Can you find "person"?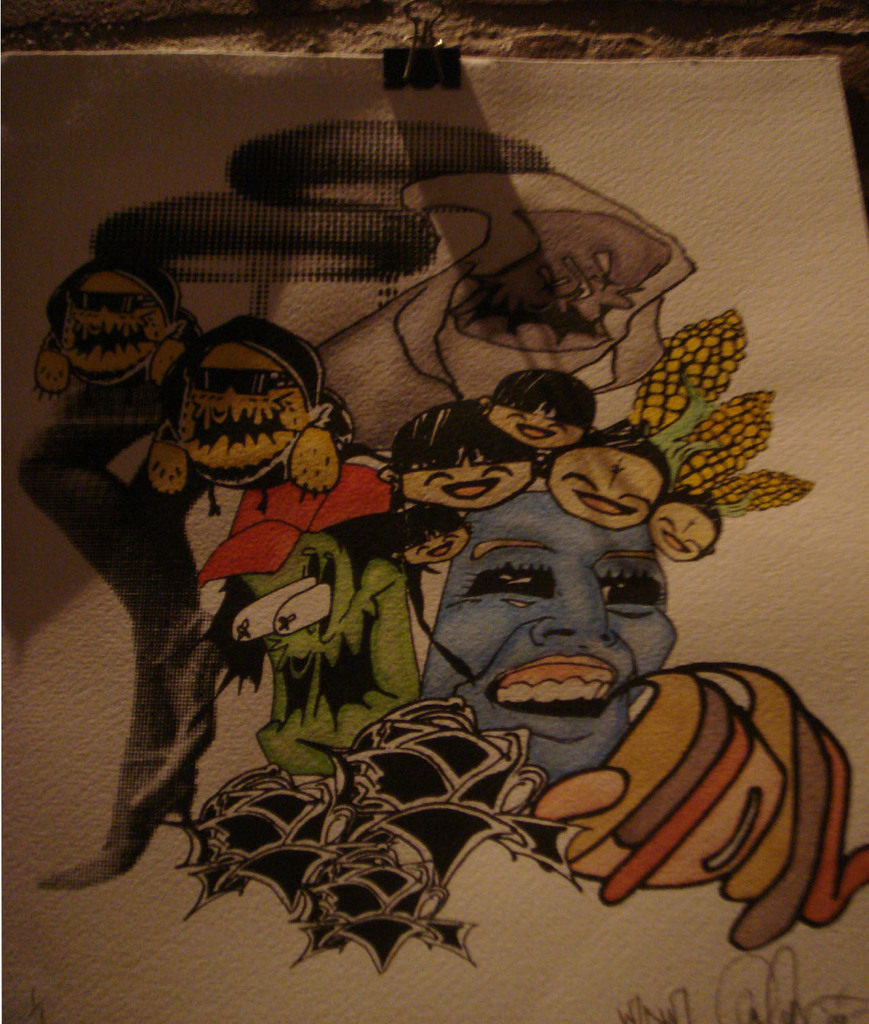
Yes, bounding box: left=648, top=481, right=720, bottom=562.
